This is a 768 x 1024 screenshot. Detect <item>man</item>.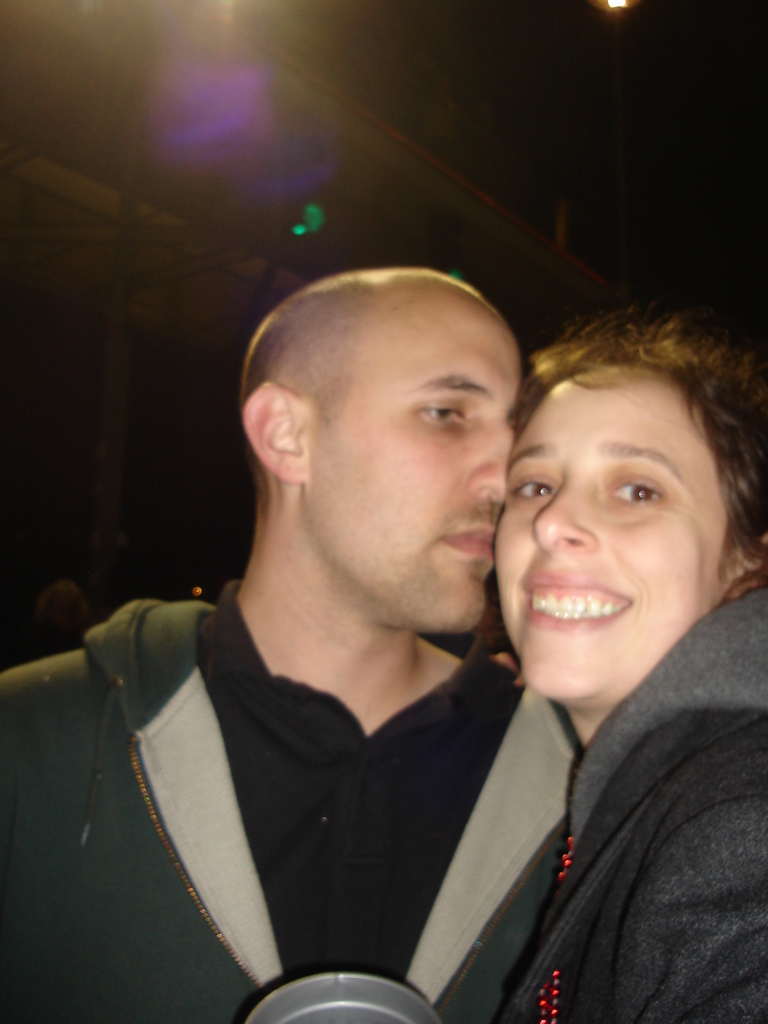
Rect(0, 269, 586, 1023).
